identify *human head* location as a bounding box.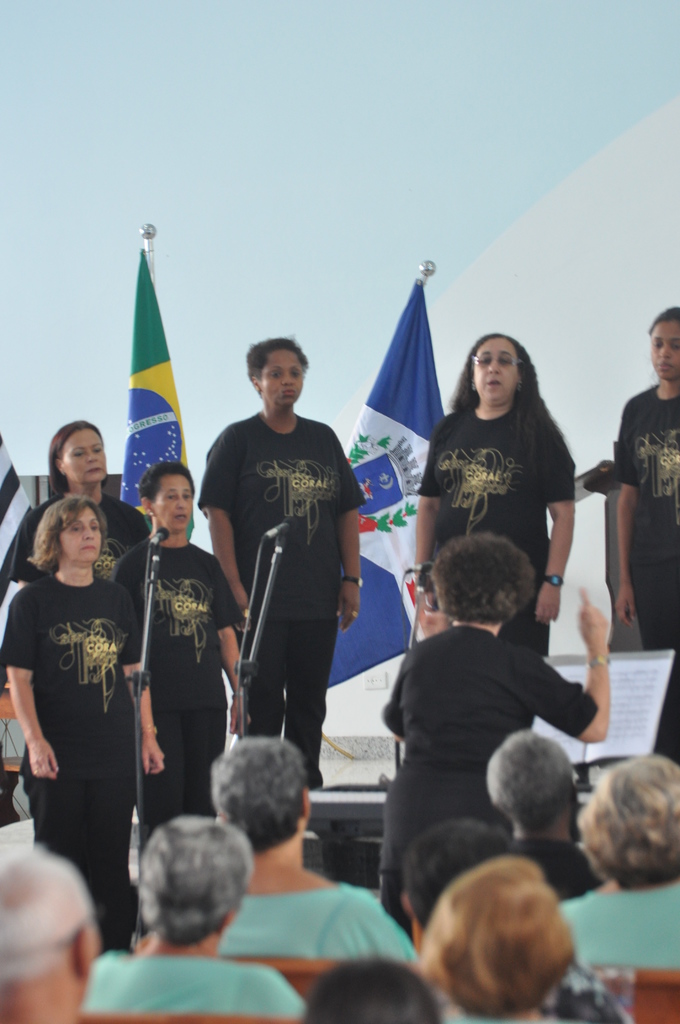
left=417, top=855, right=576, bottom=1020.
